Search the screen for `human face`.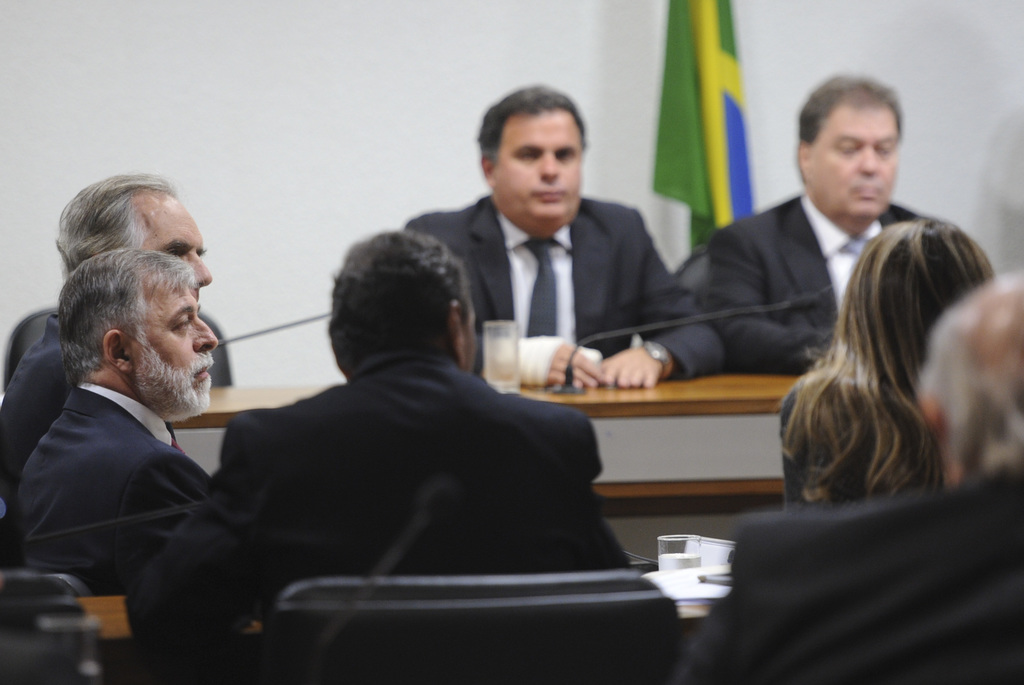
Found at <bbox>143, 190, 213, 298</bbox>.
